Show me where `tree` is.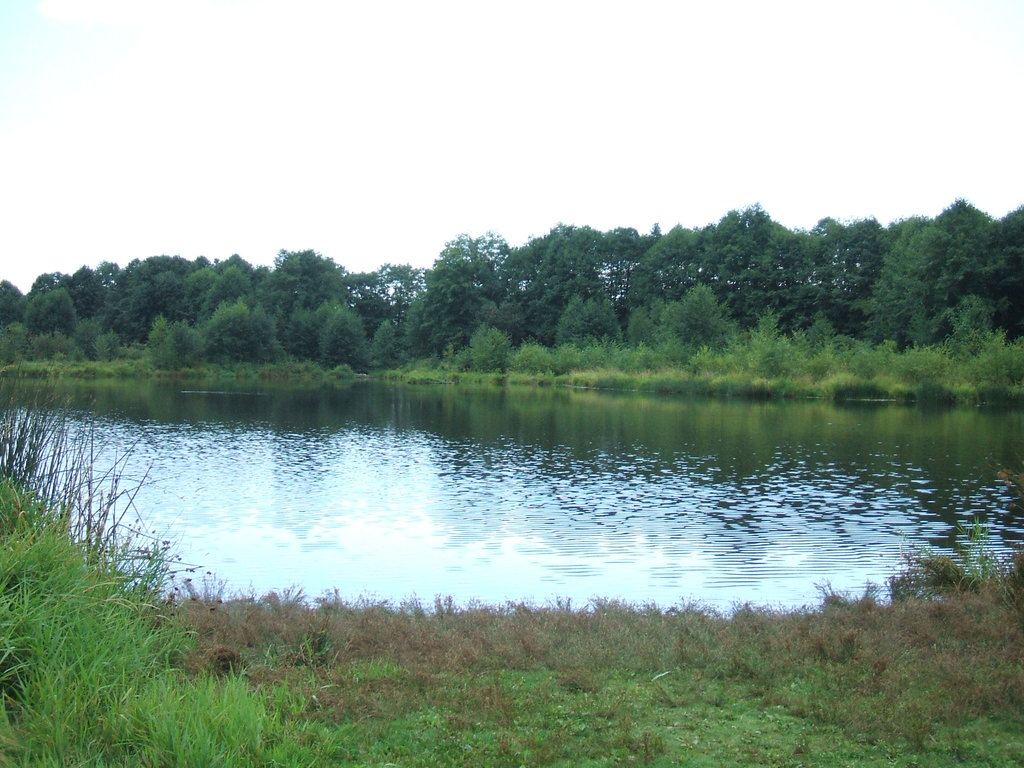
`tree` is at box(865, 215, 979, 348).
